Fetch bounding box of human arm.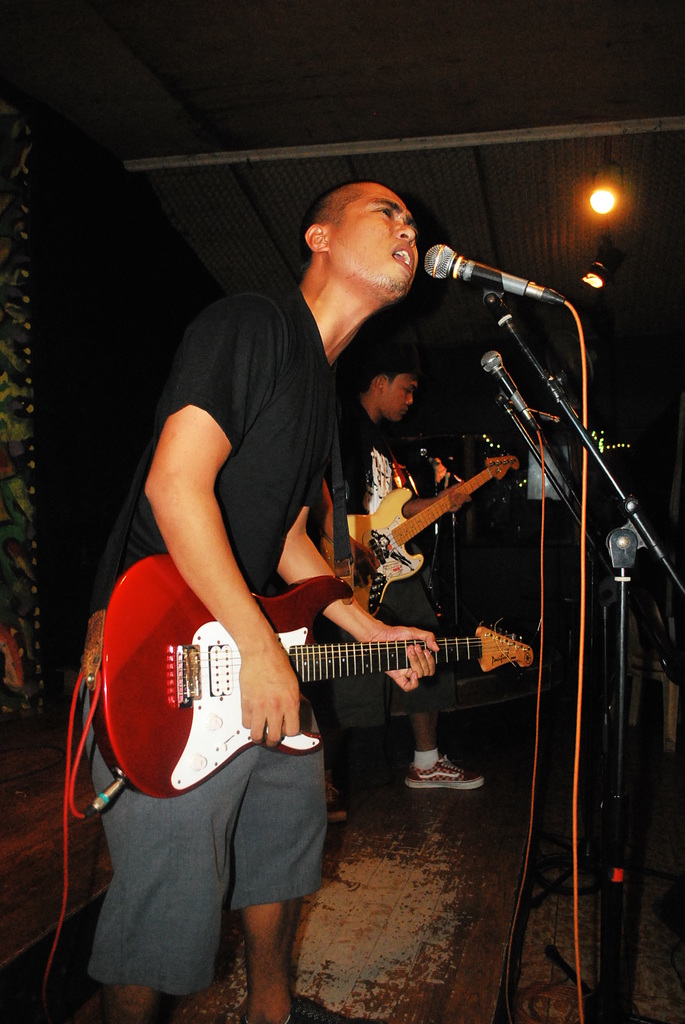
Bbox: select_region(403, 488, 475, 518).
